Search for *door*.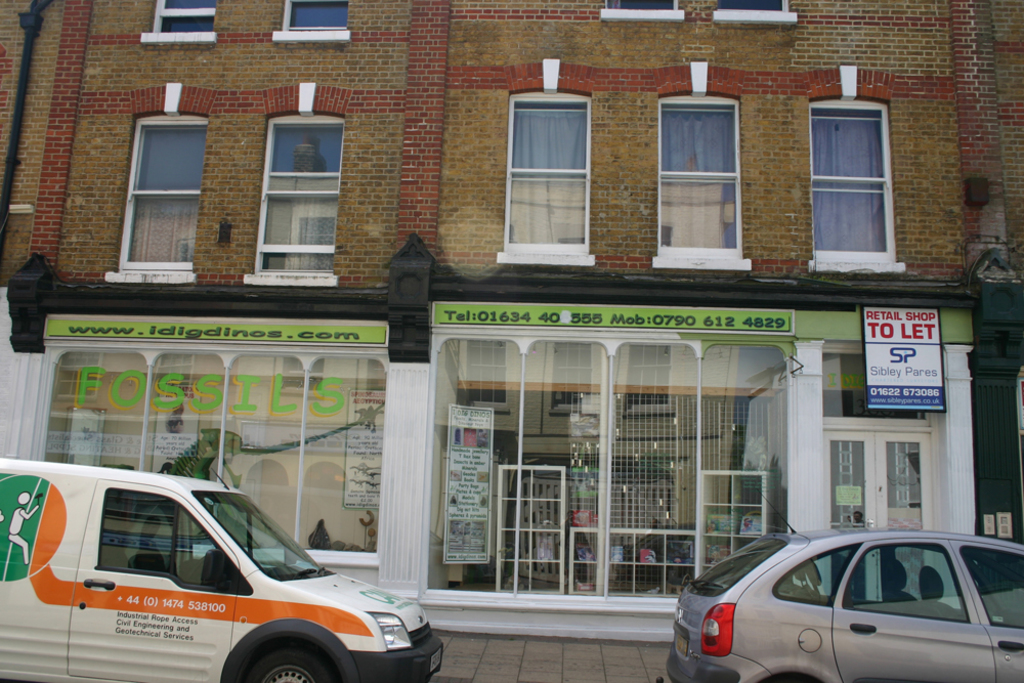
Found at BBox(824, 431, 931, 530).
